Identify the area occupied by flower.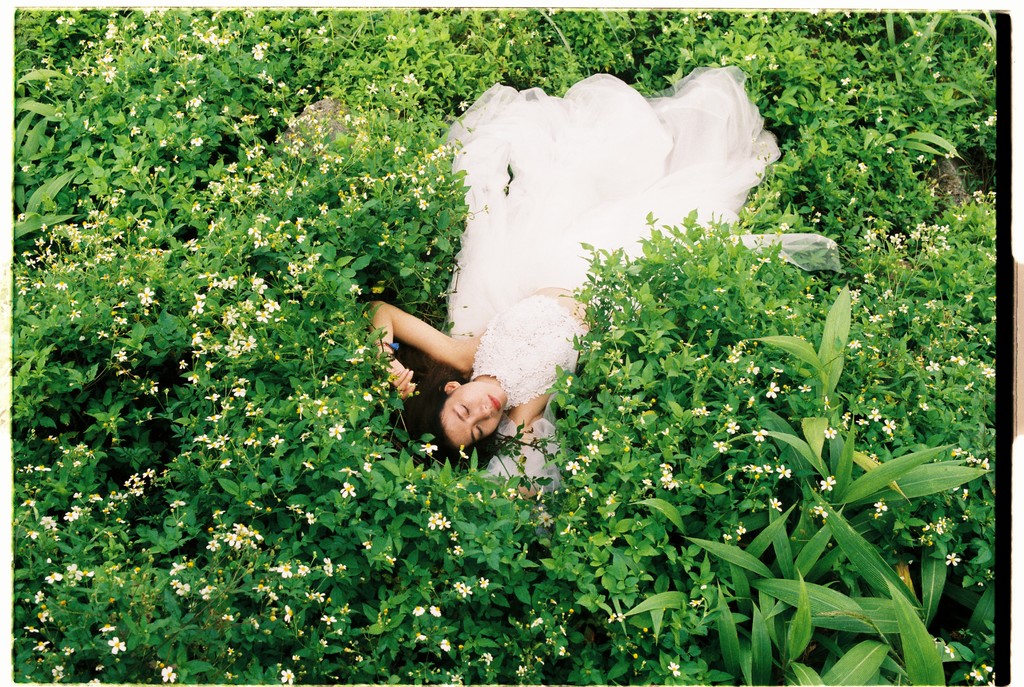
Area: (964,491,967,500).
